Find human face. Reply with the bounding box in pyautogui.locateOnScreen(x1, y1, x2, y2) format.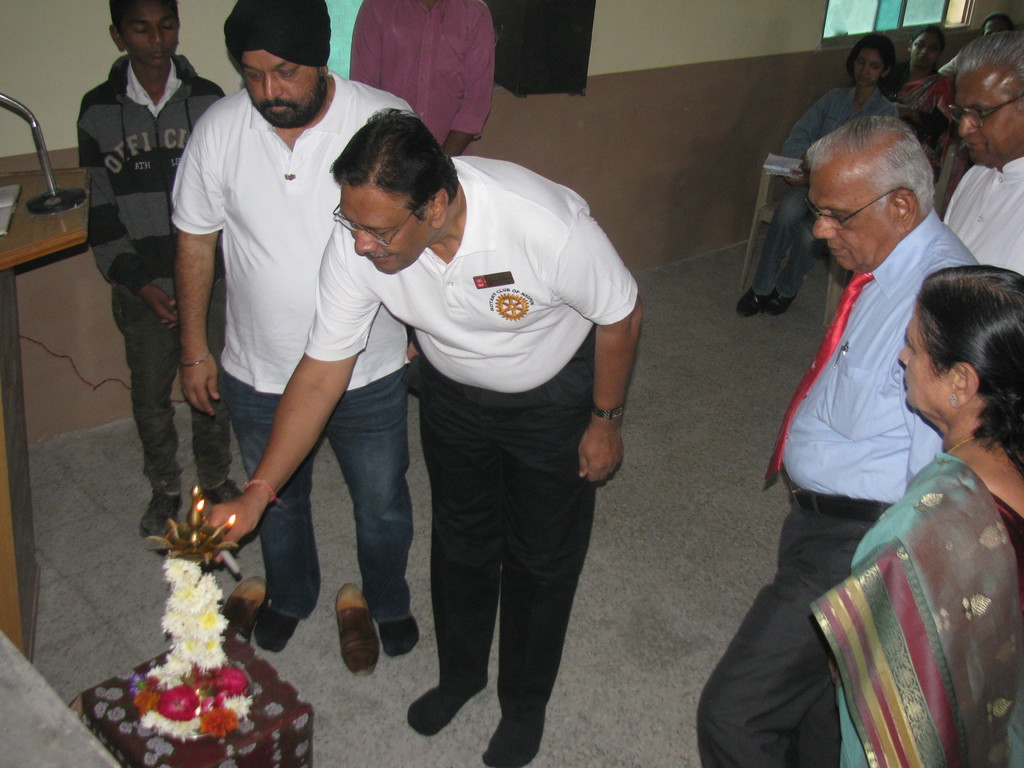
pyautogui.locateOnScreen(911, 35, 939, 67).
